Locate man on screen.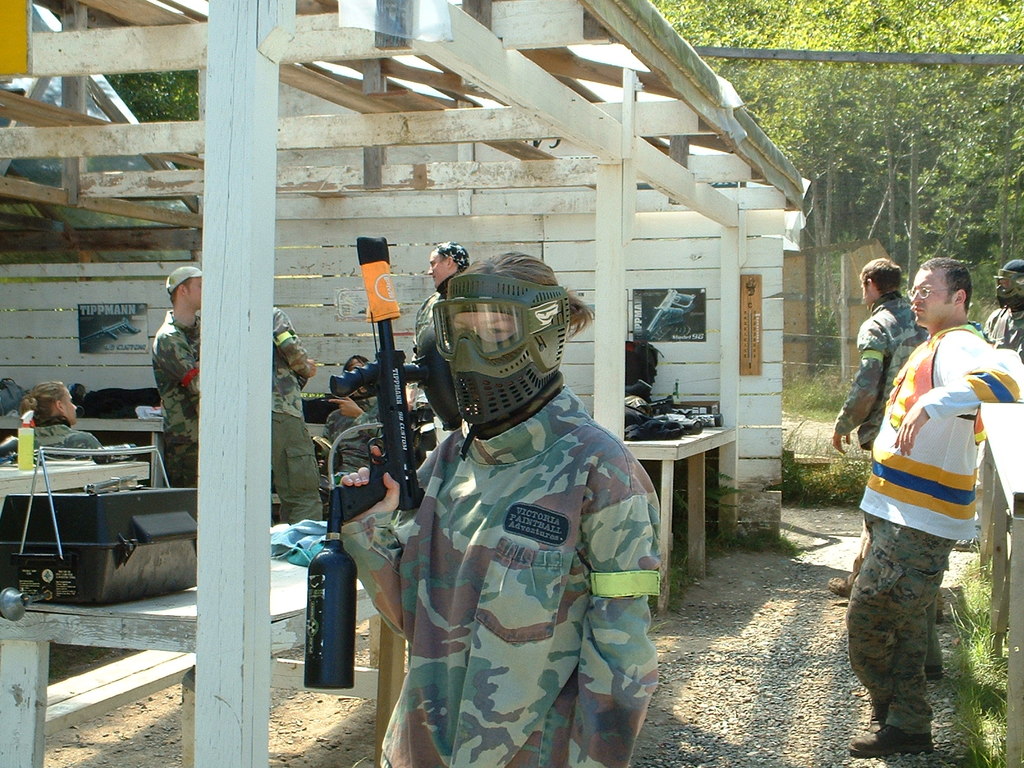
On screen at x1=269 y1=302 x2=328 y2=527.
